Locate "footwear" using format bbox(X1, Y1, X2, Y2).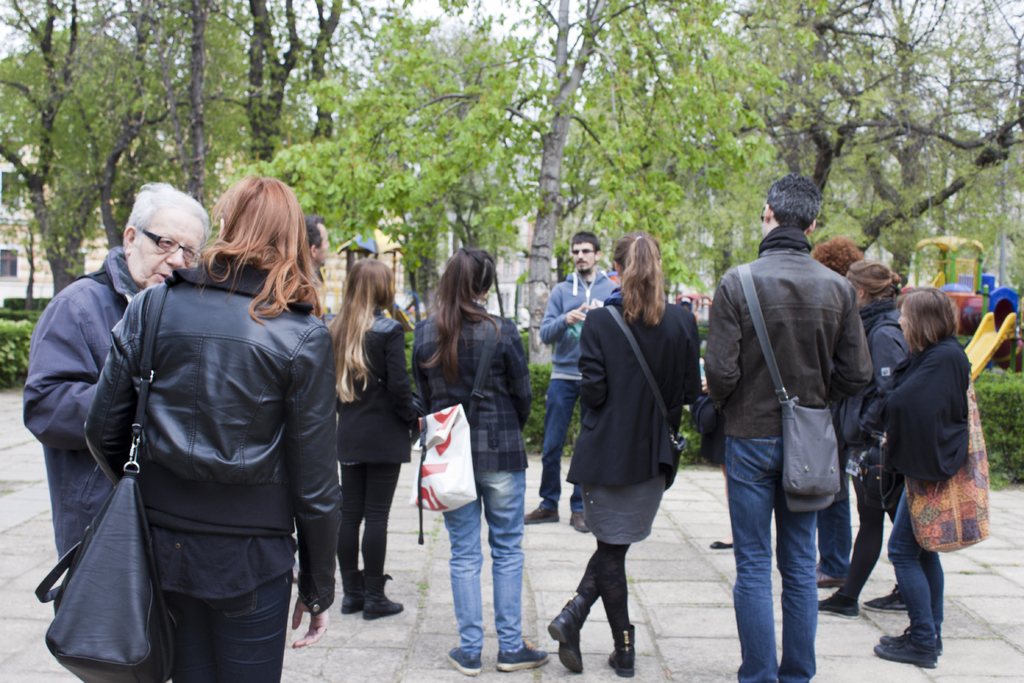
bbox(545, 591, 588, 675).
